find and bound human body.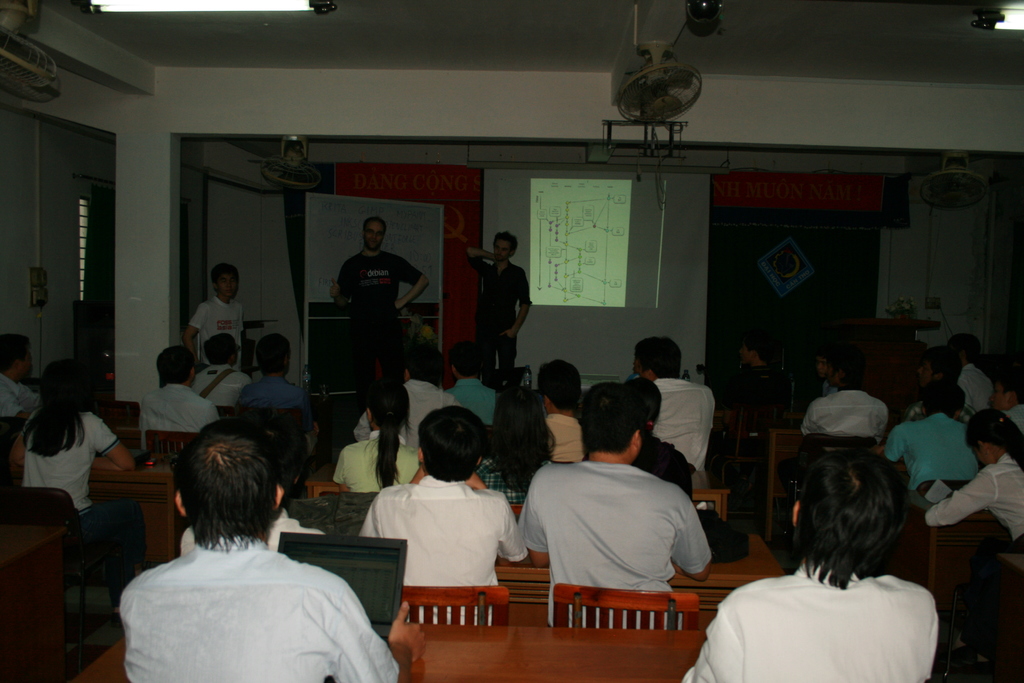
Bound: detection(180, 260, 246, 370).
